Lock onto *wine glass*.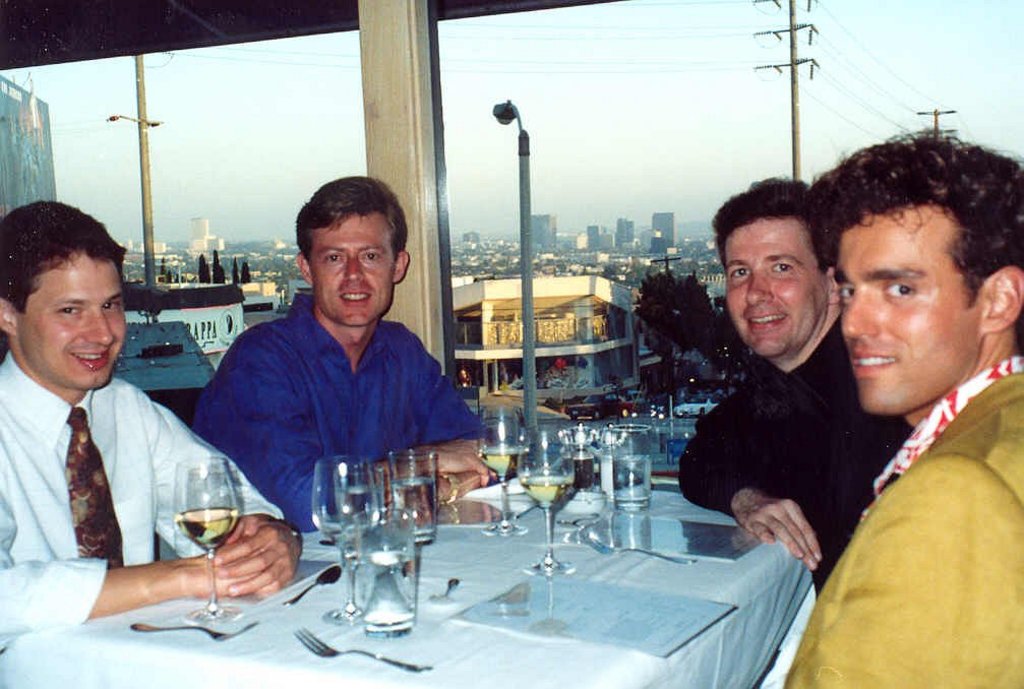
Locked: [519,425,578,577].
